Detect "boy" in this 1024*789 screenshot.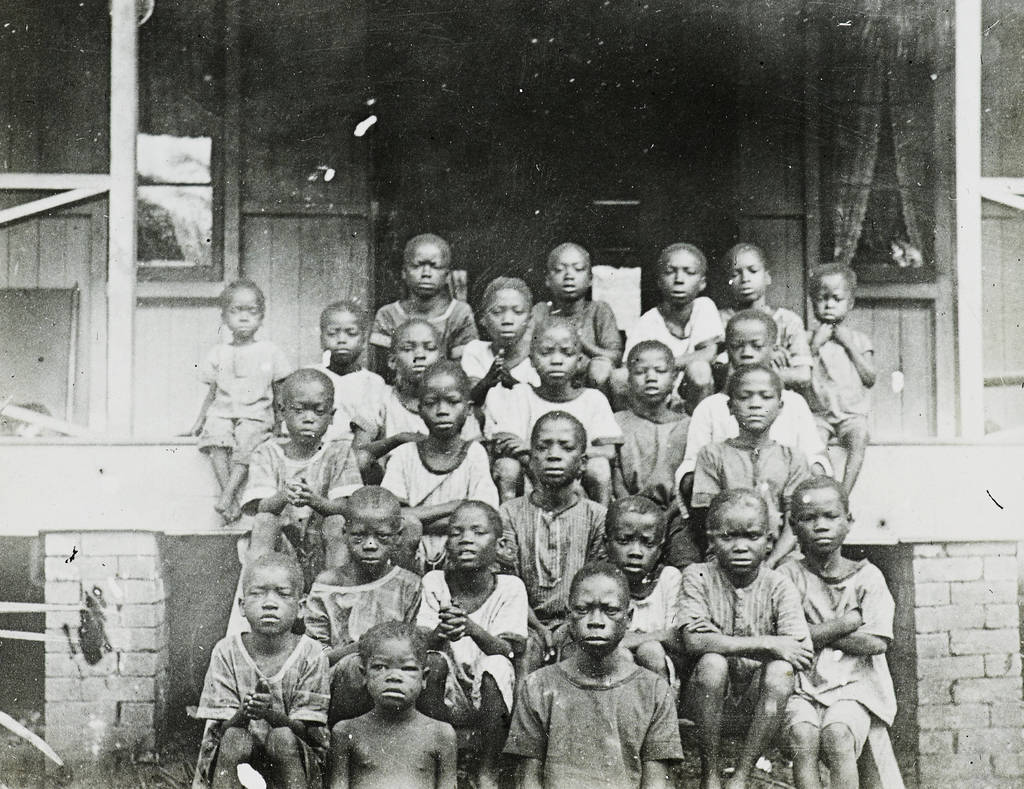
Detection: l=716, t=223, r=815, b=394.
